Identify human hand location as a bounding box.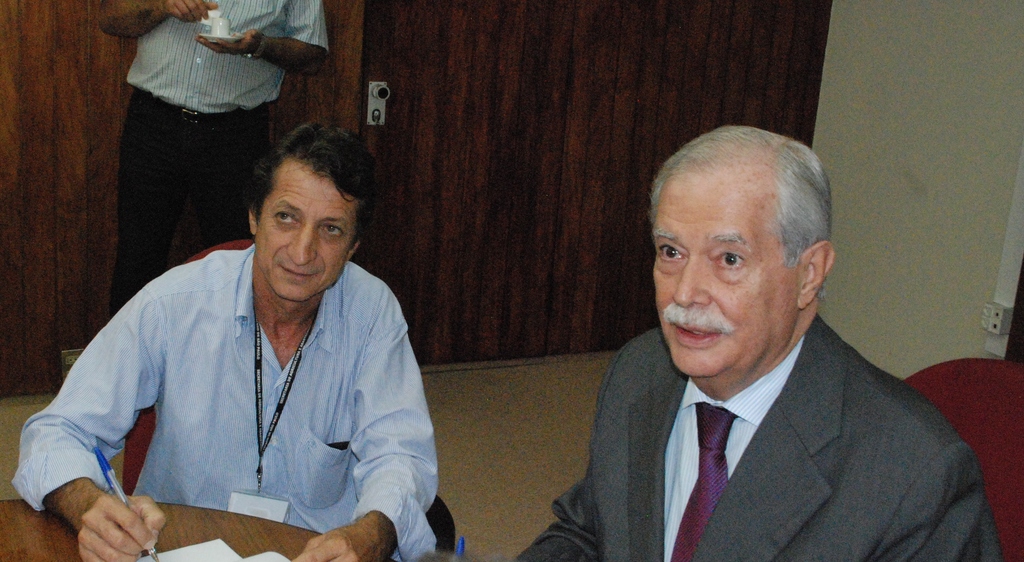
BBox(163, 0, 221, 28).
